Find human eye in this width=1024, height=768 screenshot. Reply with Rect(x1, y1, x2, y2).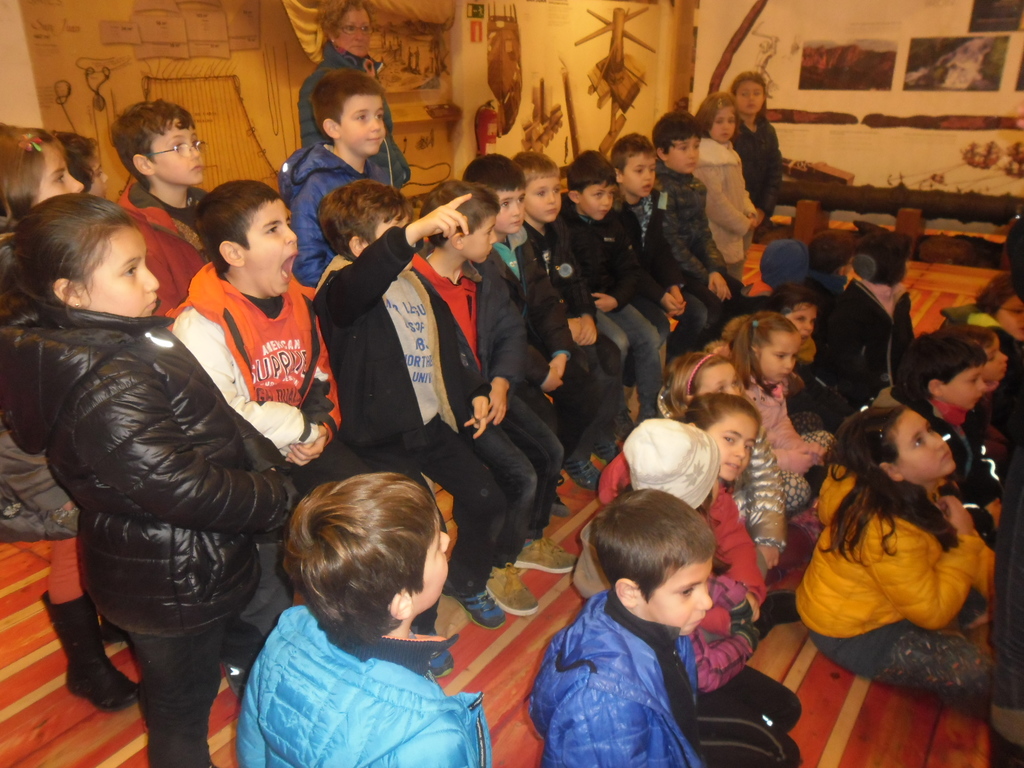
Rect(531, 188, 545, 197).
